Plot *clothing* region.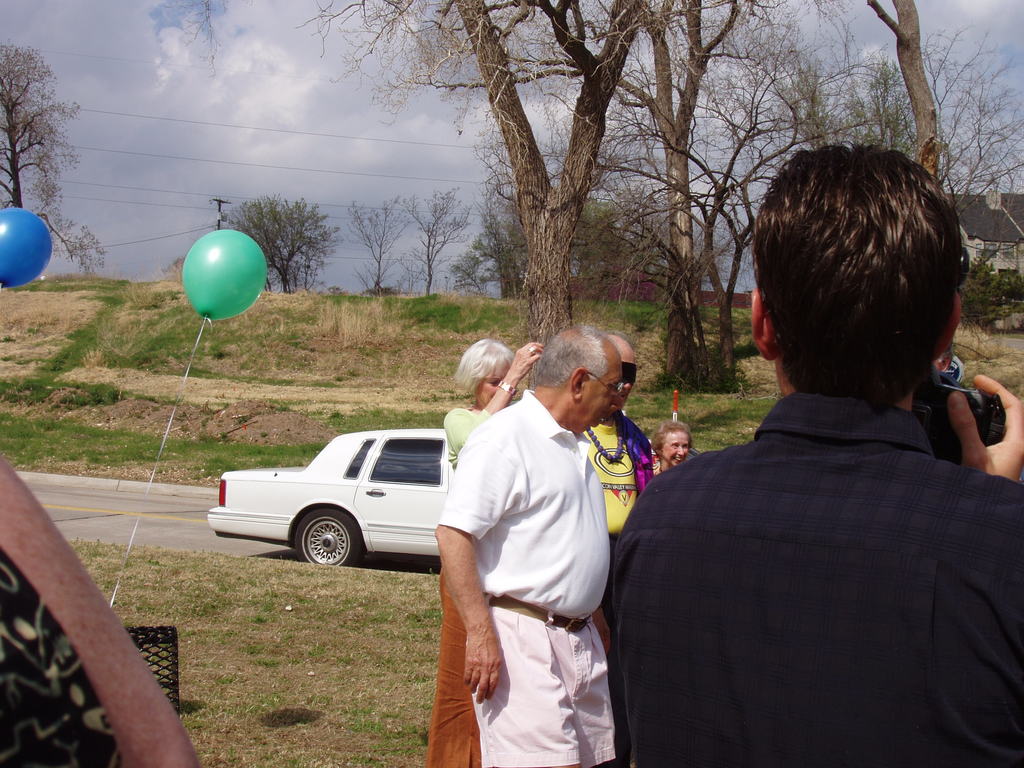
Plotted at {"left": 583, "top": 423, "right": 652, "bottom": 621}.
